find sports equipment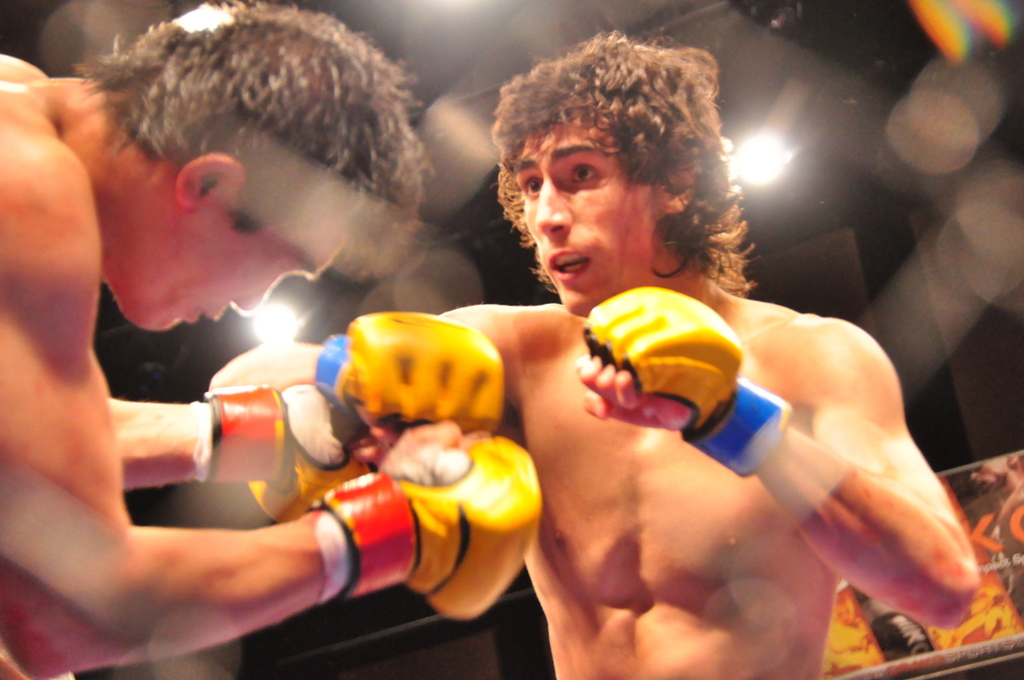
[left=307, top=427, right=537, bottom=622]
